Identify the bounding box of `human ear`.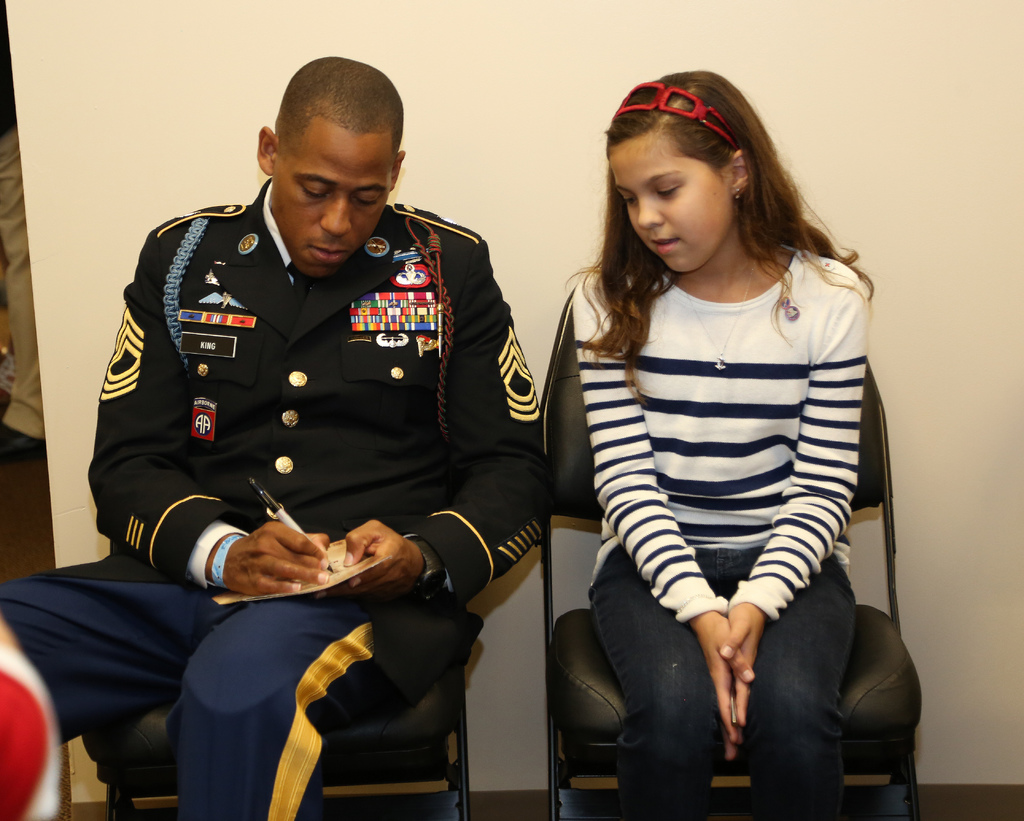
crop(393, 146, 404, 187).
